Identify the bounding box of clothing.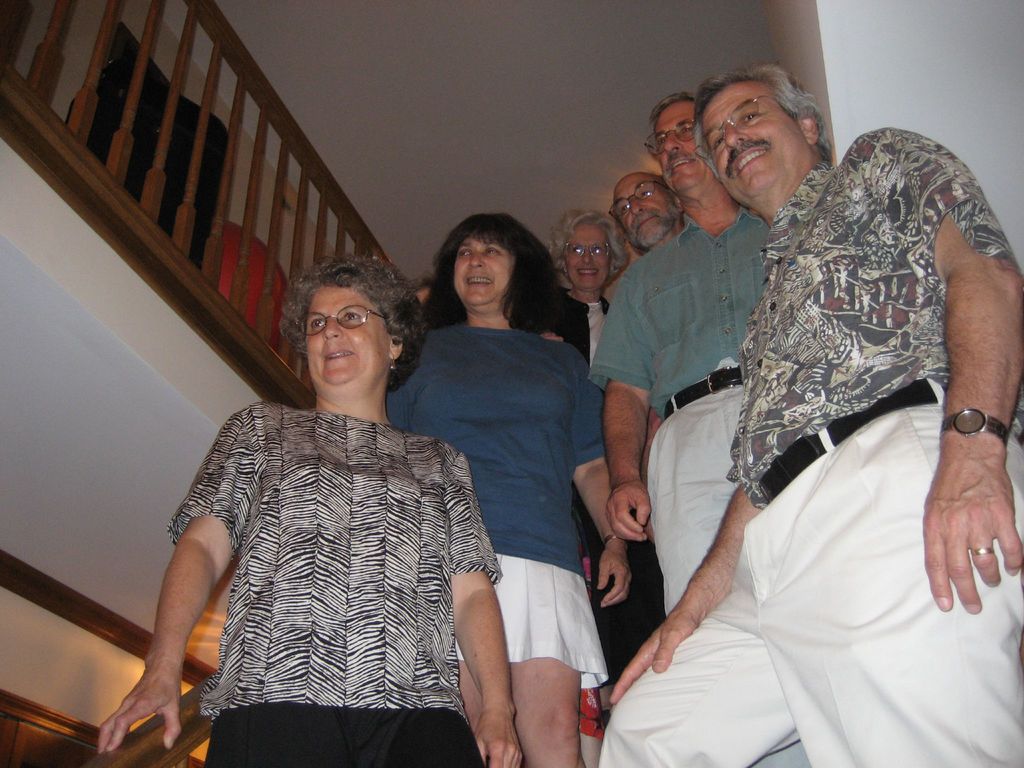
bbox=[383, 321, 614, 685].
